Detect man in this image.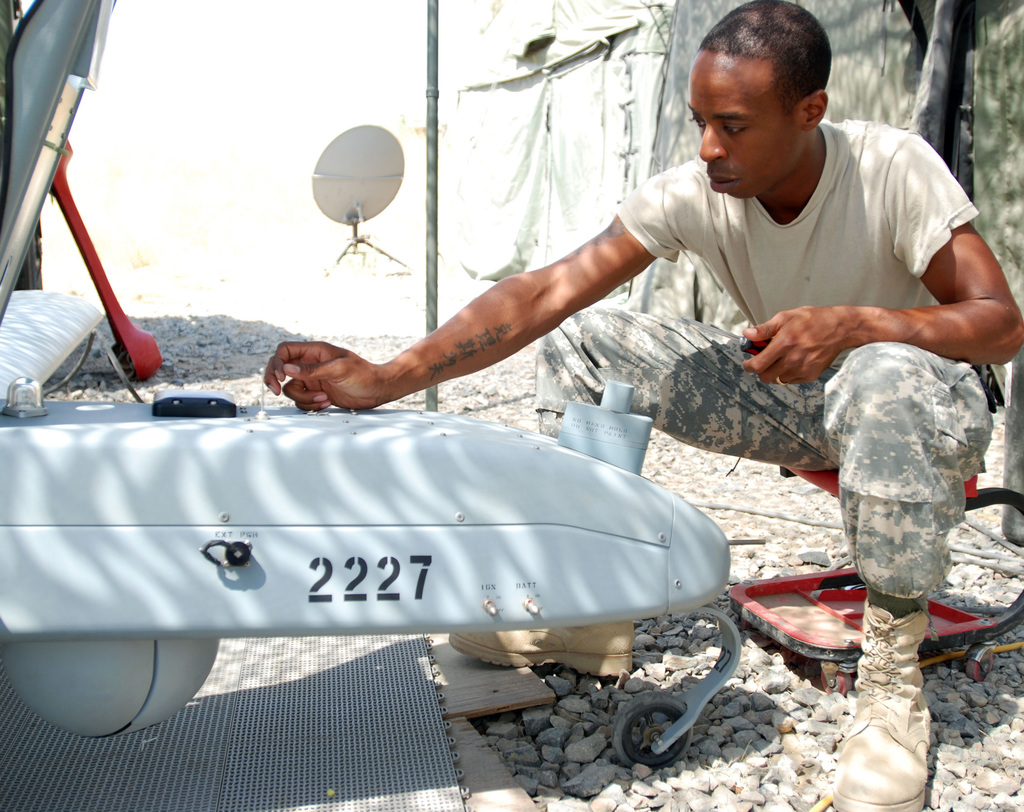
Detection: Rect(264, 0, 1023, 811).
